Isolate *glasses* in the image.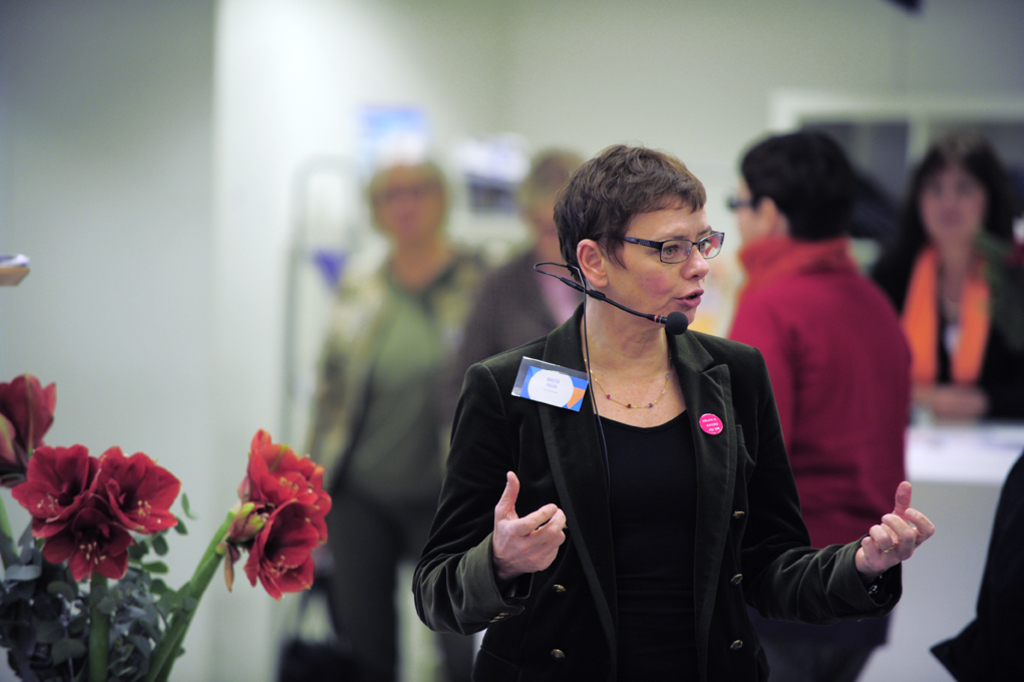
Isolated region: bbox=[609, 230, 726, 274].
